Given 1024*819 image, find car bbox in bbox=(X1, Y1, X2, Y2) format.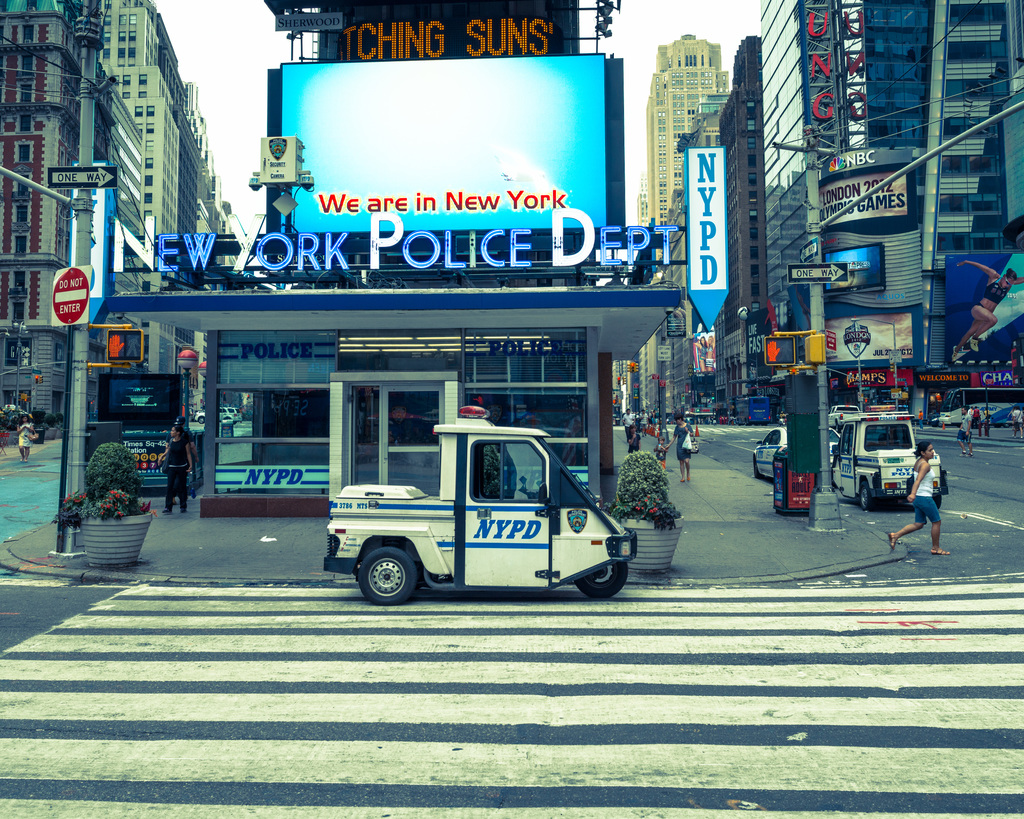
bbox=(322, 404, 636, 608).
